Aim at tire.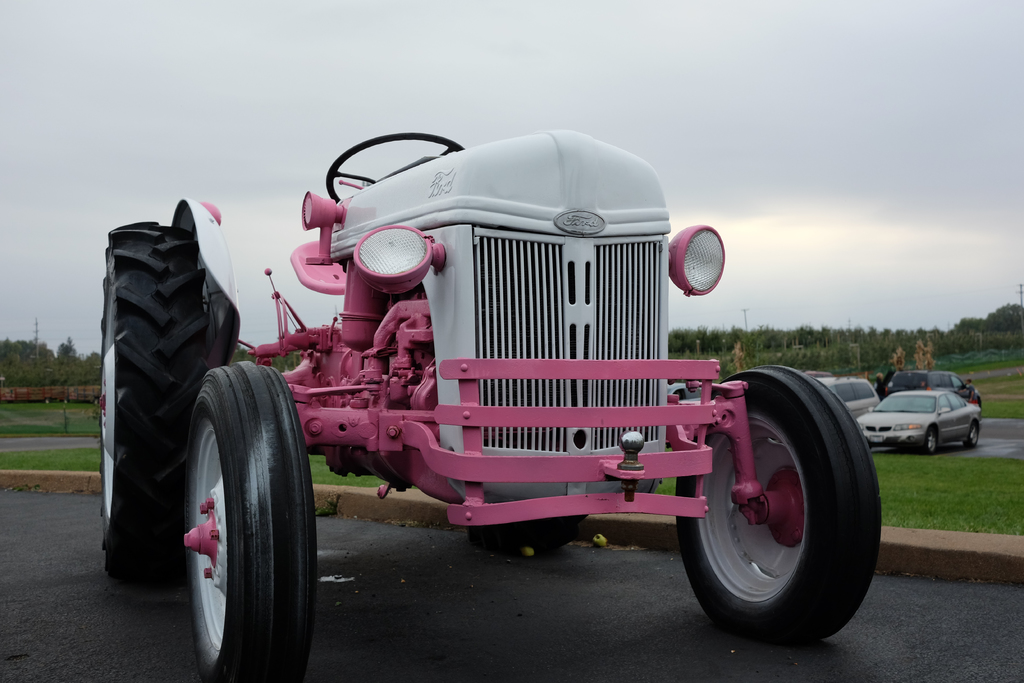
Aimed at [922, 427, 938, 457].
